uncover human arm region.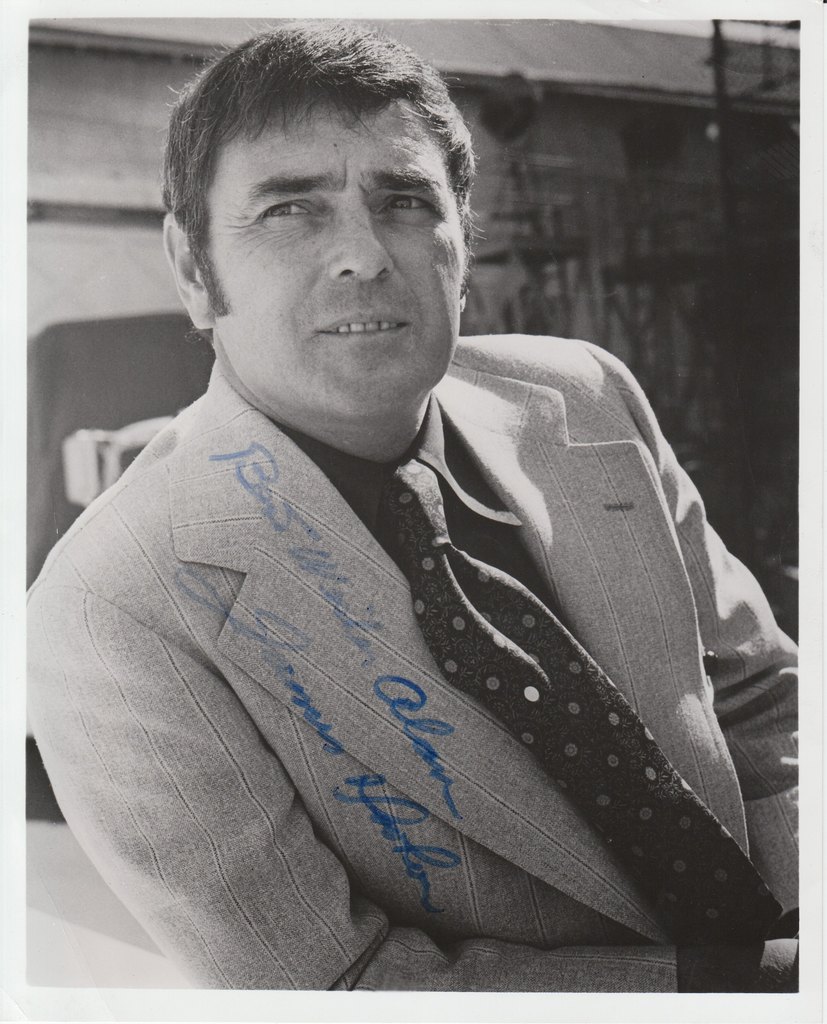
Uncovered: <box>604,340,802,914</box>.
